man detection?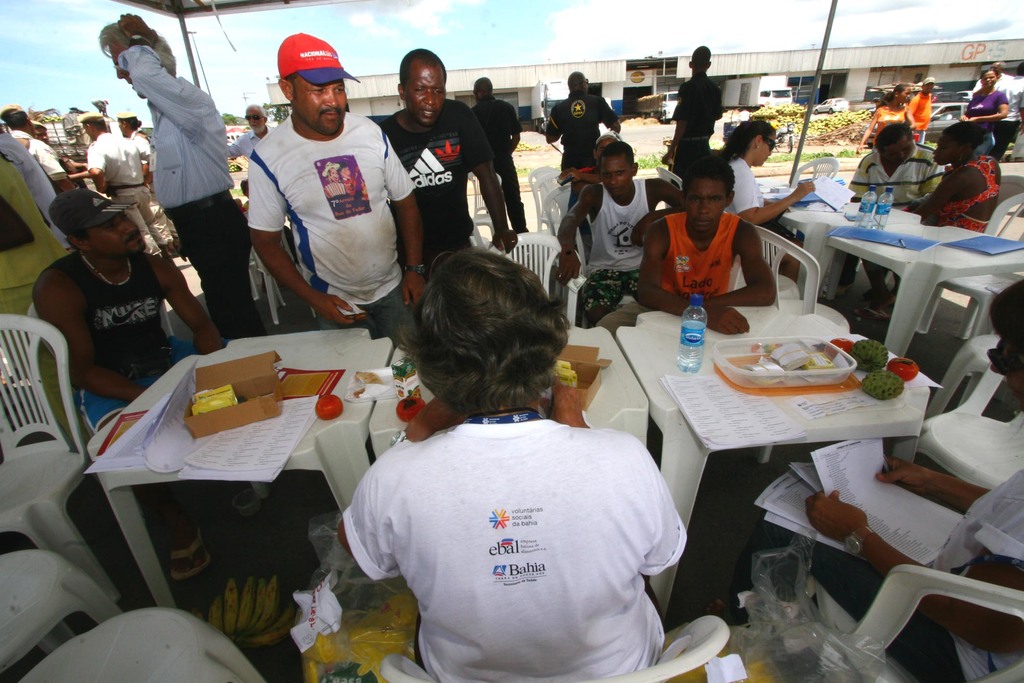
left=0, top=103, right=66, bottom=192
